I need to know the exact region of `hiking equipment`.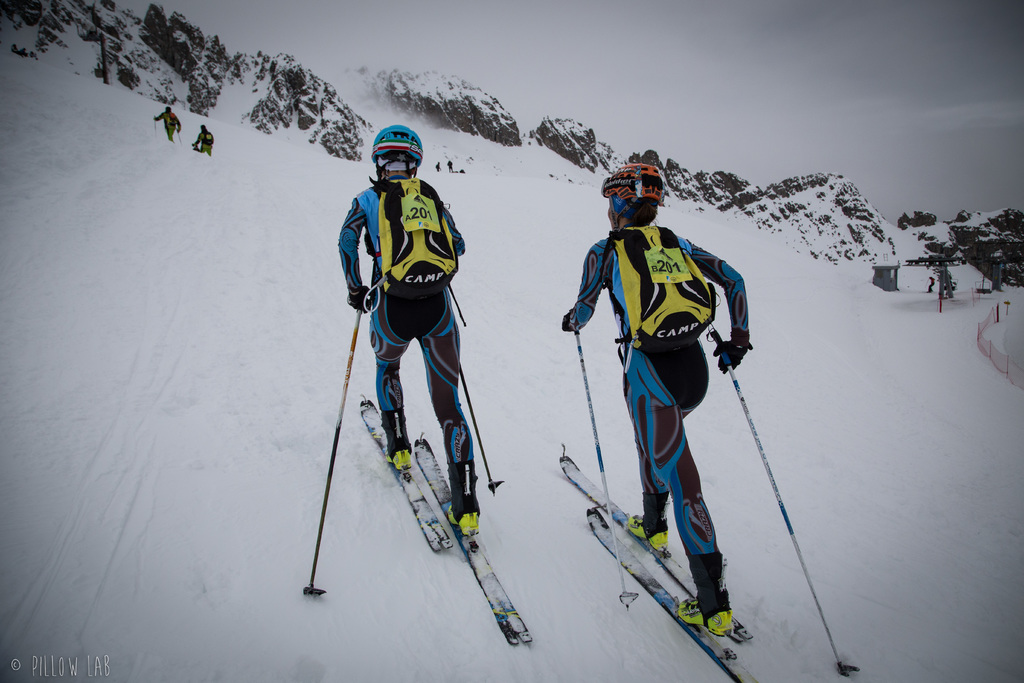
Region: pyautogui.locateOnScreen(152, 115, 159, 134).
